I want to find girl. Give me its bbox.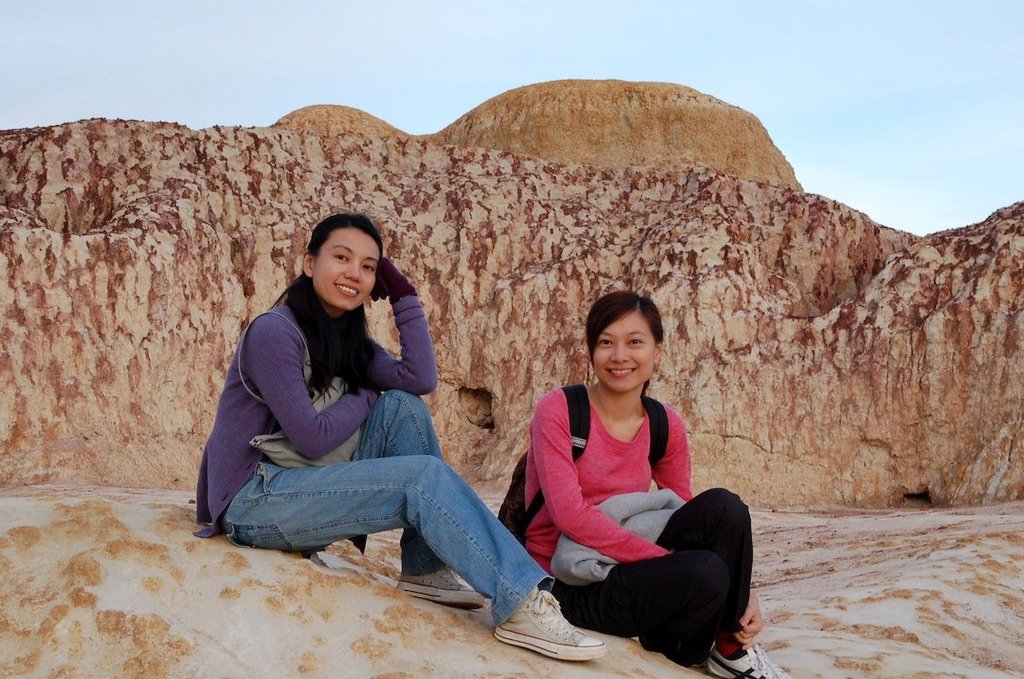
(x1=194, y1=212, x2=607, y2=660).
